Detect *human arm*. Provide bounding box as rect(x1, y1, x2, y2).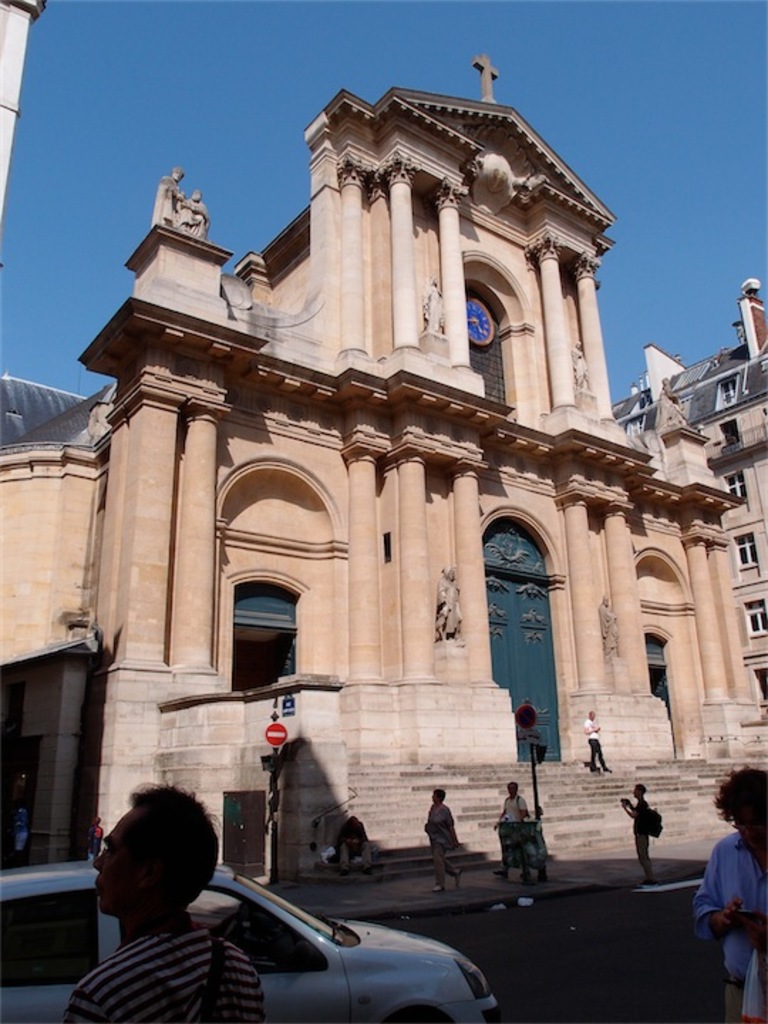
rect(737, 909, 767, 949).
